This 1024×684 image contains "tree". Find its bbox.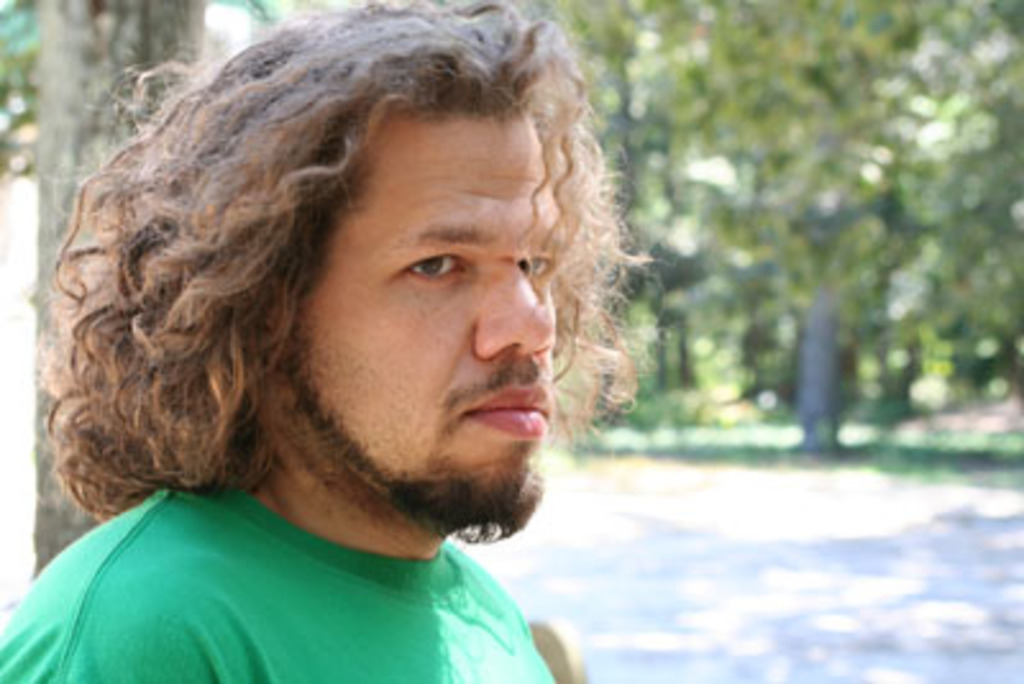
pyautogui.locateOnScreen(31, 0, 210, 579).
